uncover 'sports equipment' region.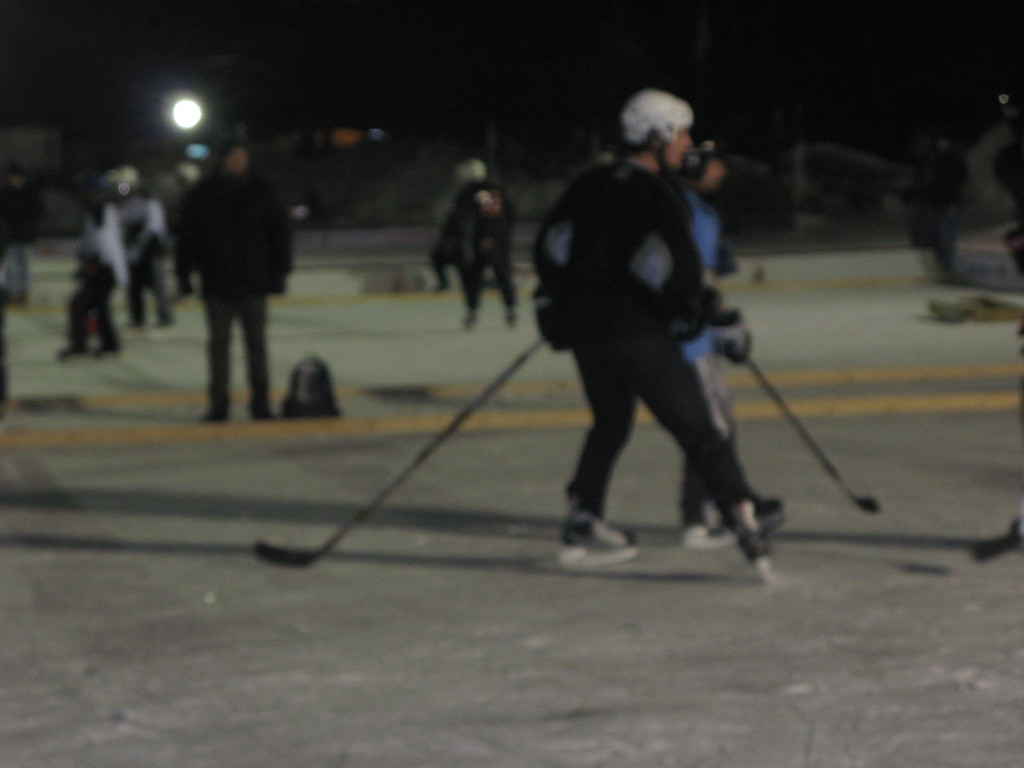
Uncovered: <box>559,507,644,572</box>.
